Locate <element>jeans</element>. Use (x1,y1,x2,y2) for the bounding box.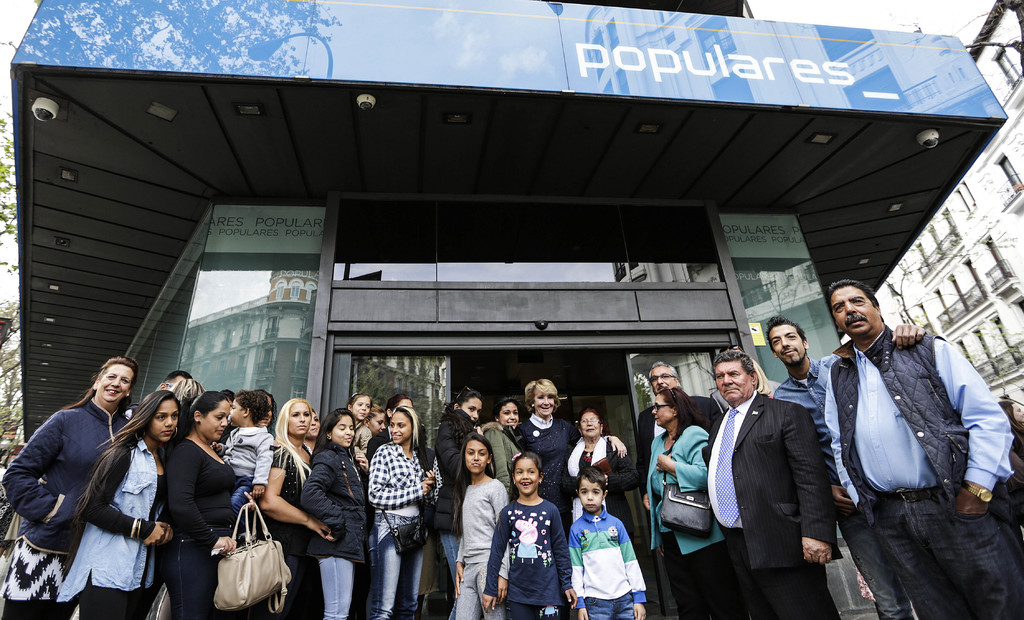
(231,474,254,521).
